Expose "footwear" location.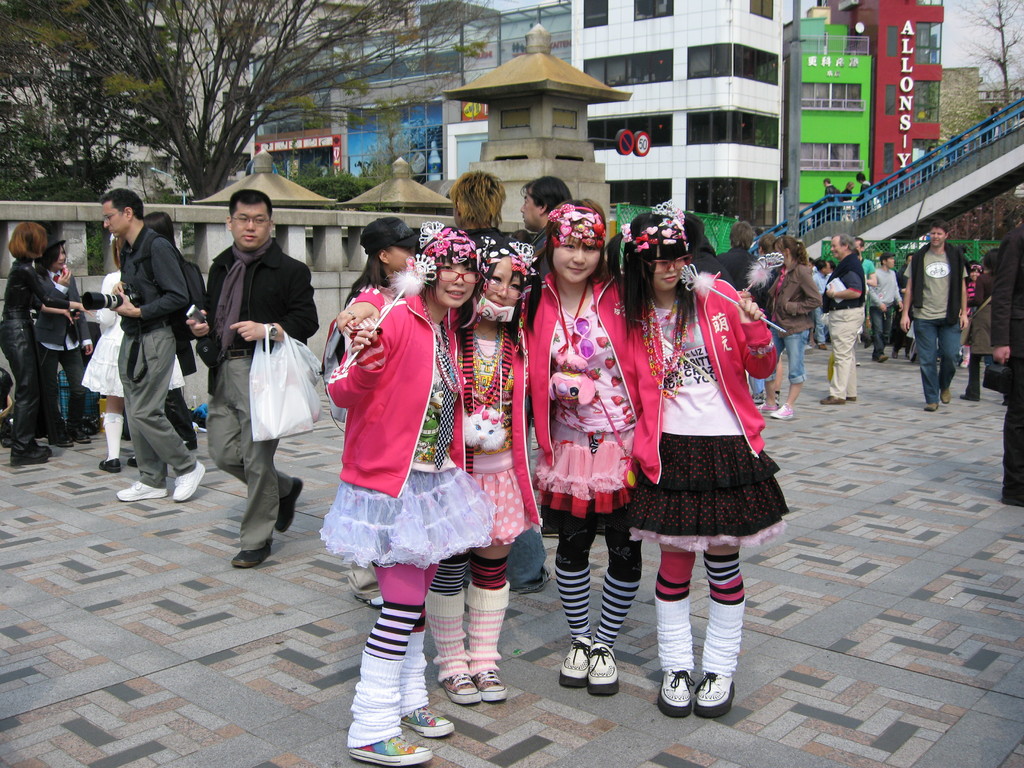
Exposed at (476, 673, 510, 704).
